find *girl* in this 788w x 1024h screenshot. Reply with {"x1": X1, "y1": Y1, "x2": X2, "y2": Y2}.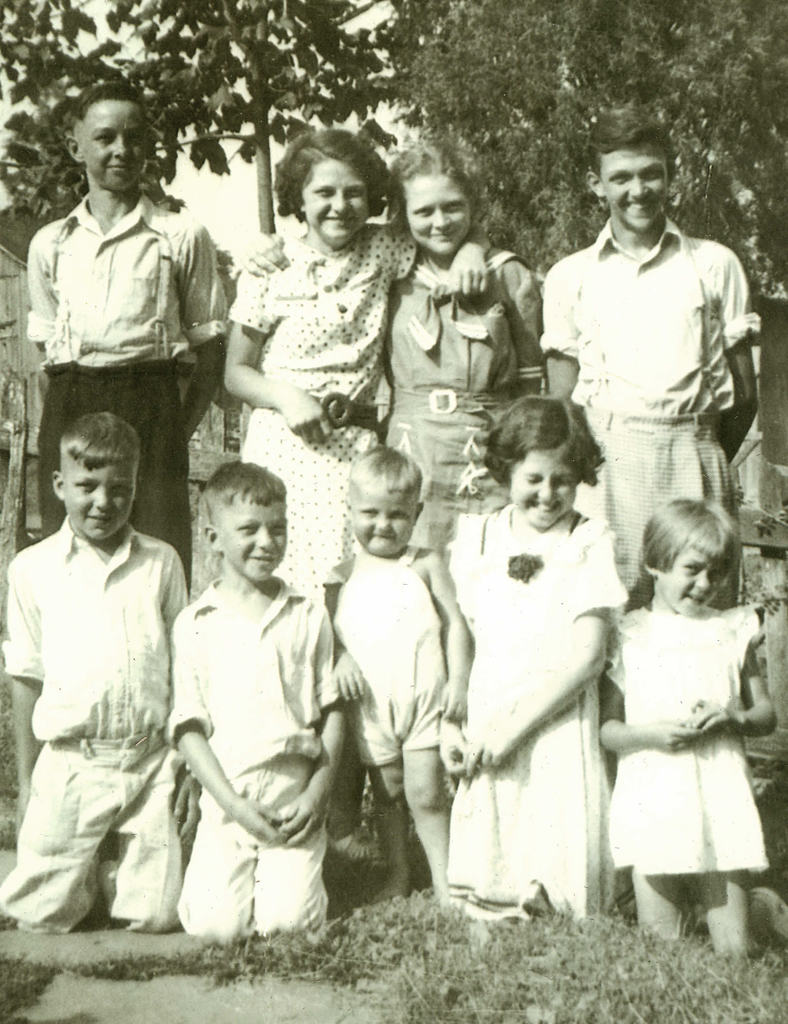
{"x1": 219, "y1": 125, "x2": 489, "y2": 606}.
